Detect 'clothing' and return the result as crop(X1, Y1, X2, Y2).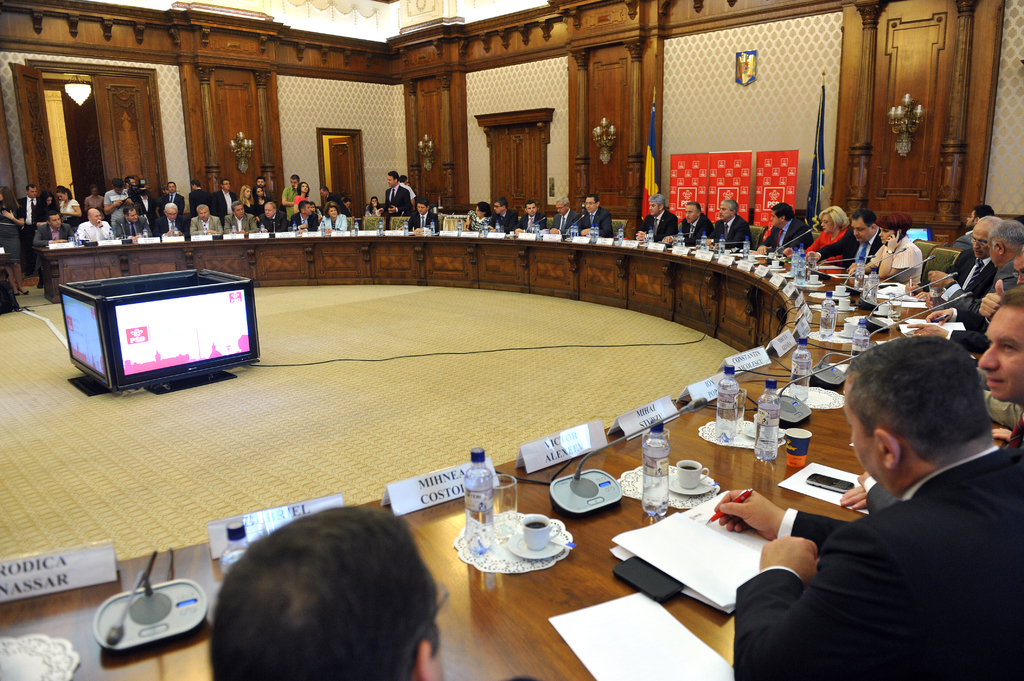
crop(326, 189, 347, 216).
